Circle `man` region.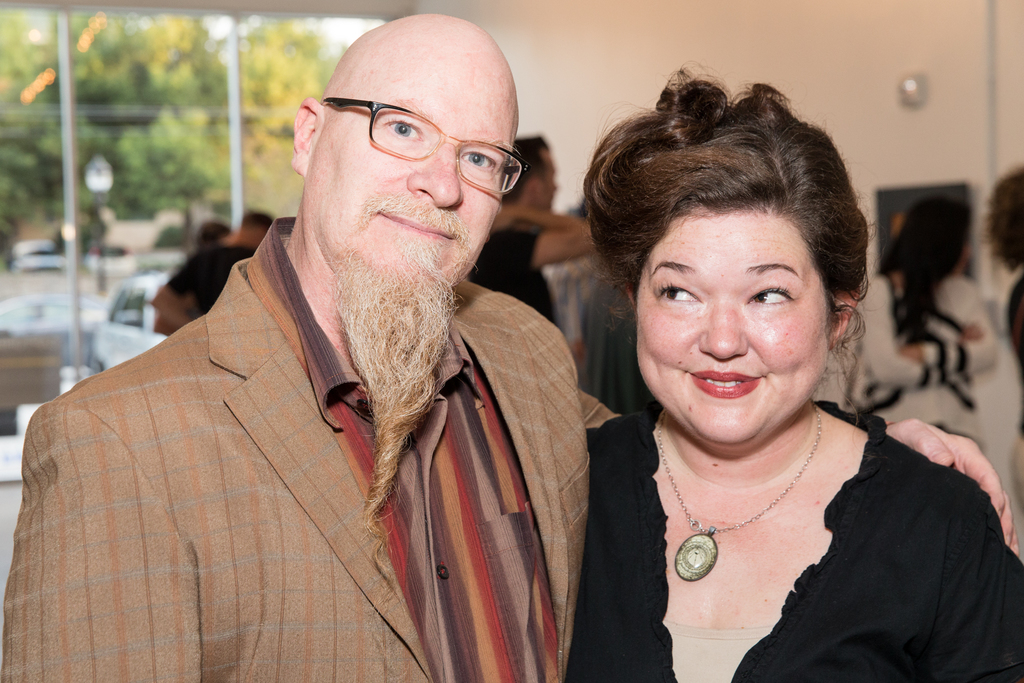
Region: 0 12 1020 682.
